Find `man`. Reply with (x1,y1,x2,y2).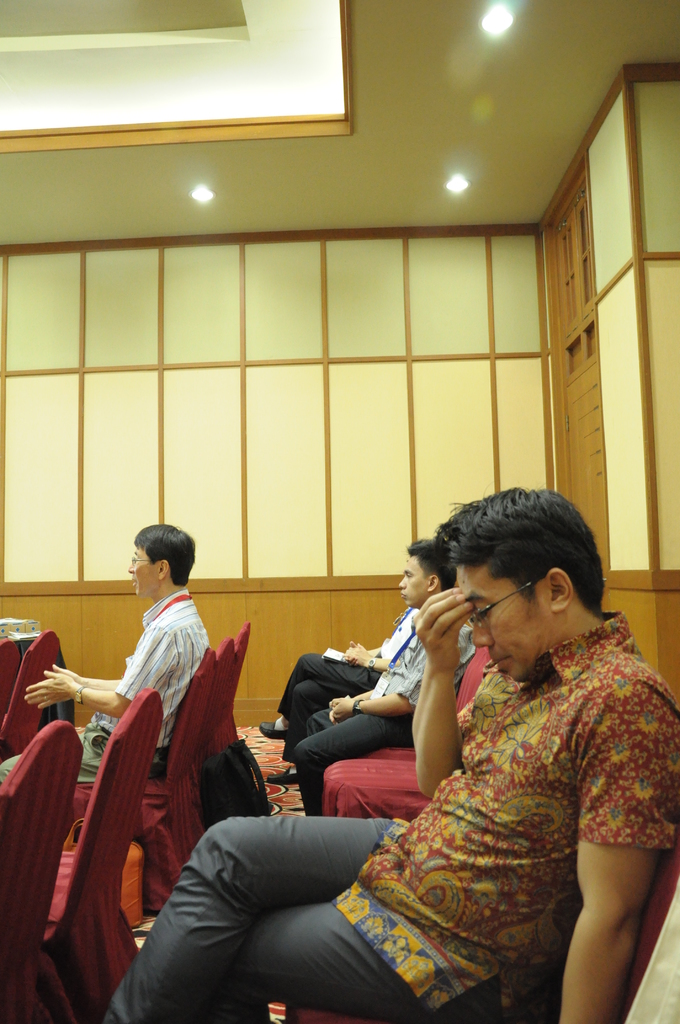
(190,493,675,1019).
